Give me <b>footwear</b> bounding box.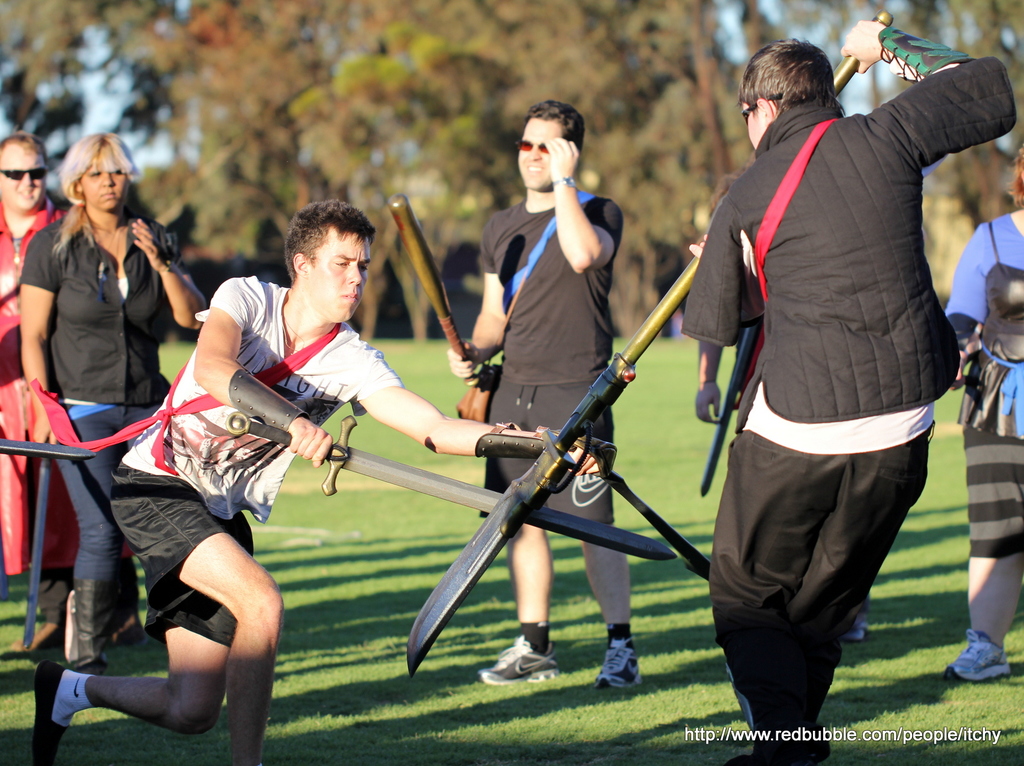
rect(943, 626, 1020, 690).
